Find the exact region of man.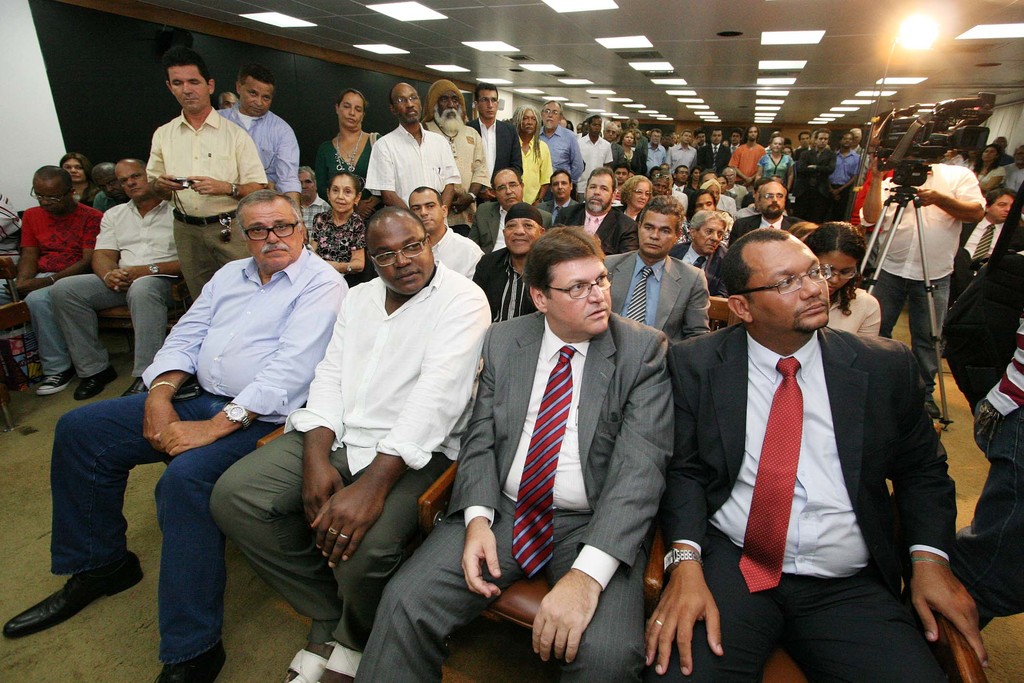
Exact region: (left=366, top=84, right=462, bottom=225).
